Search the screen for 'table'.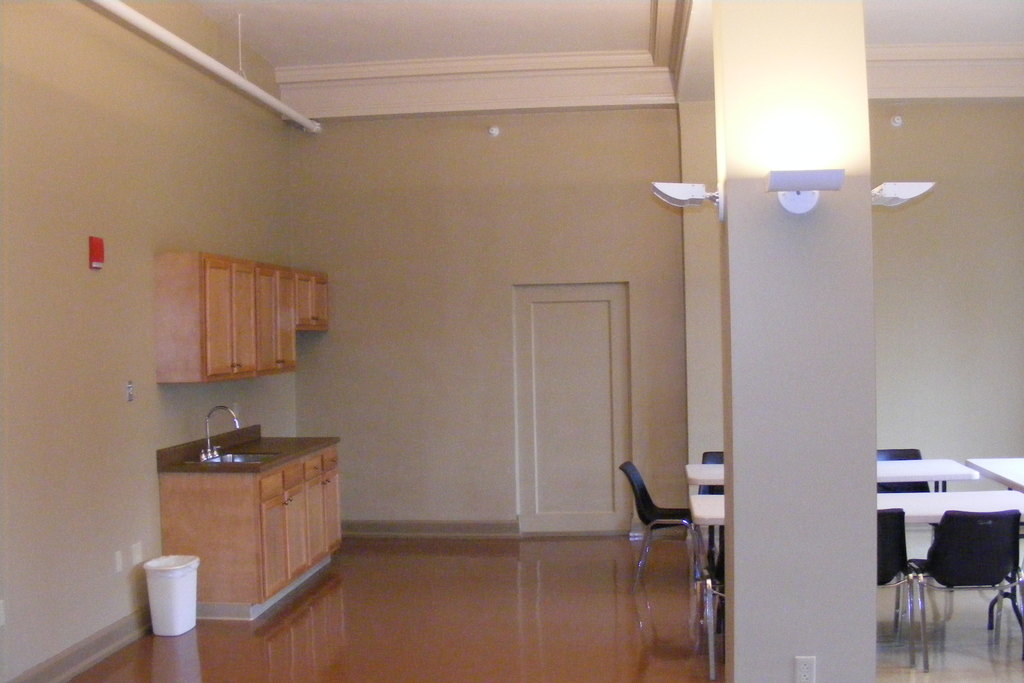
Found at <bbox>967, 448, 1023, 488</bbox>.
